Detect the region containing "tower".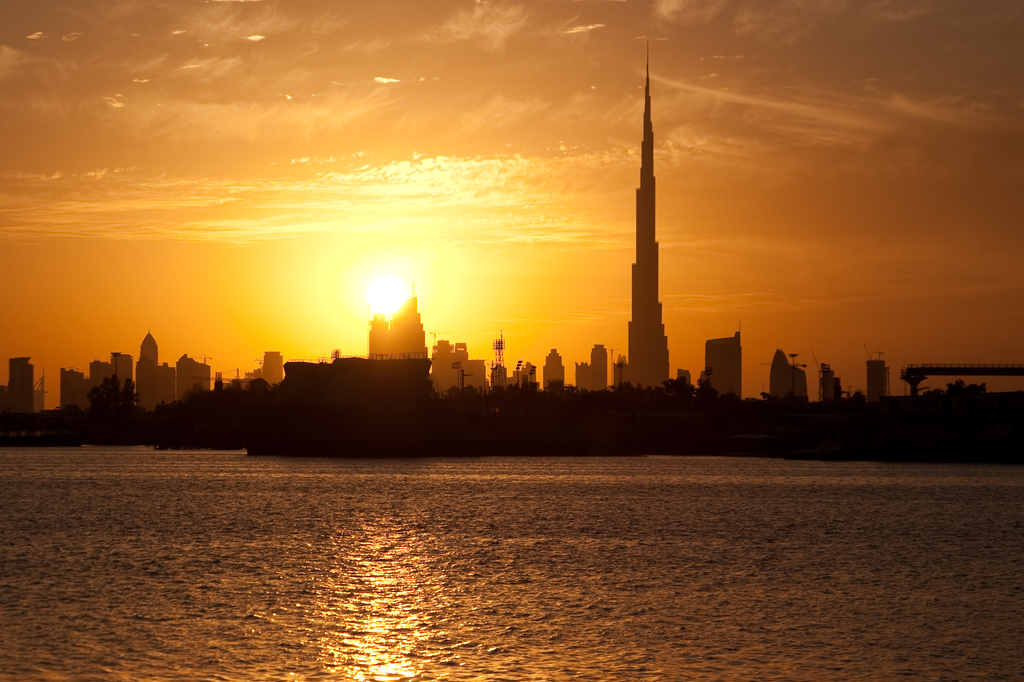
l=257, t=351, r=283, b=385.
